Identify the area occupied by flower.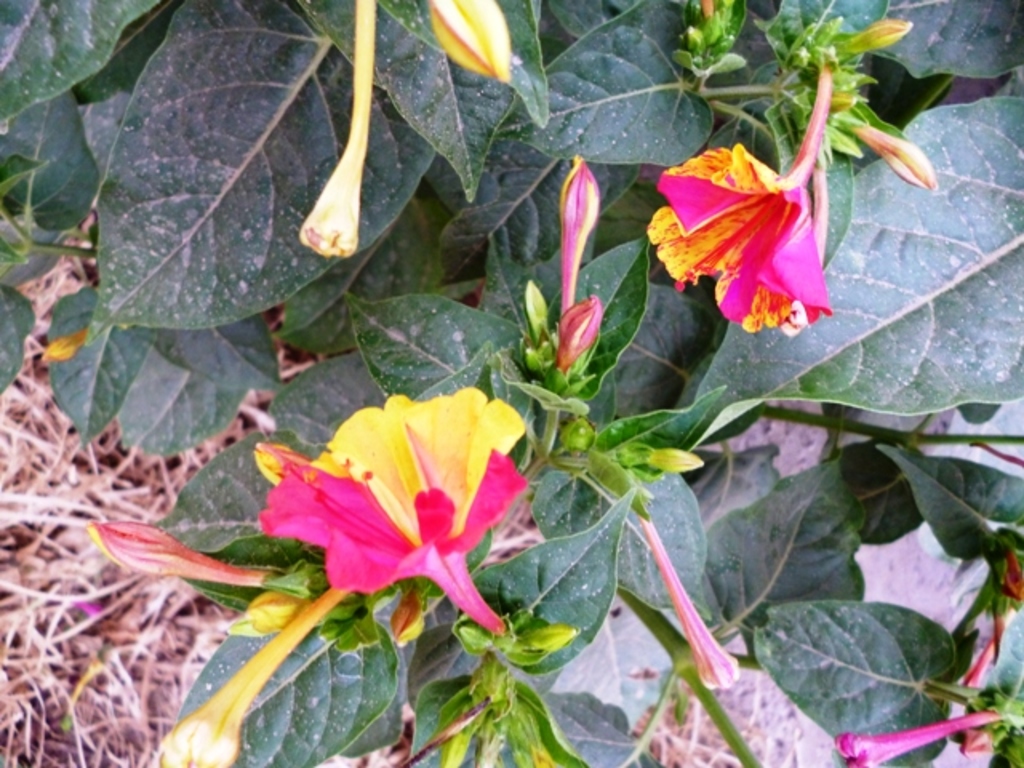
Area: BBox(424, 0, 512, 85).
